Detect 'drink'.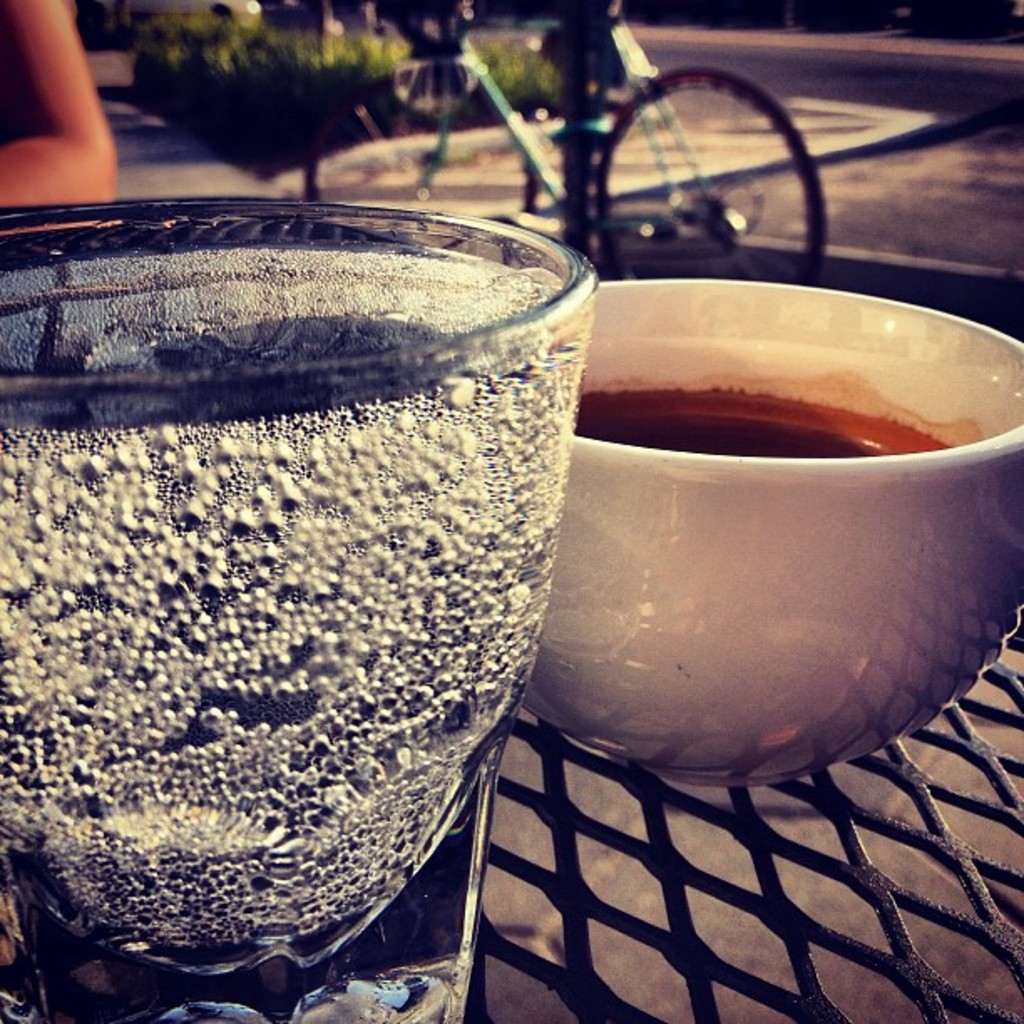
Detected at box(524, 269, 1022, 781).
